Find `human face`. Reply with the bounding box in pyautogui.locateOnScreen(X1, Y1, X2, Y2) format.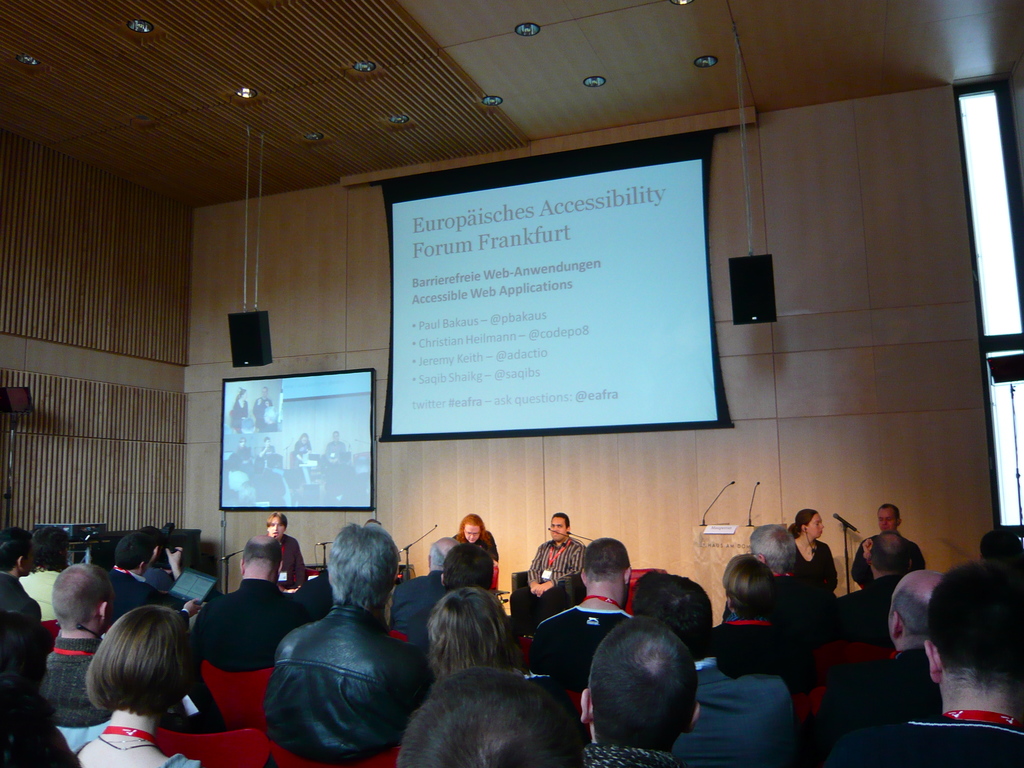
pyautogui.locateOnScreen(808, 516, 824, 537).
